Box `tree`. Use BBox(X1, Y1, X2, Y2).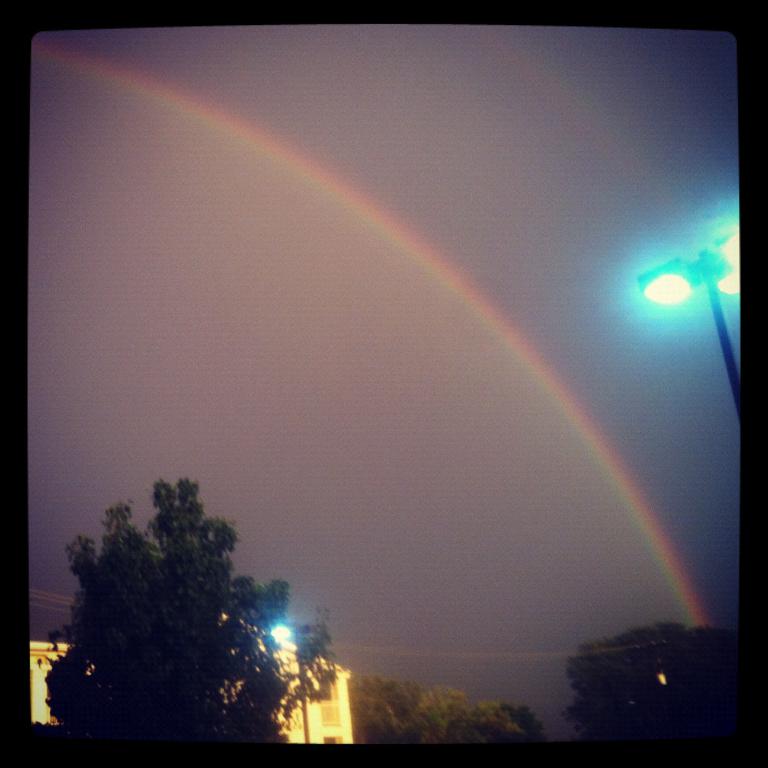
BBox(40, 473, 338, 748).
